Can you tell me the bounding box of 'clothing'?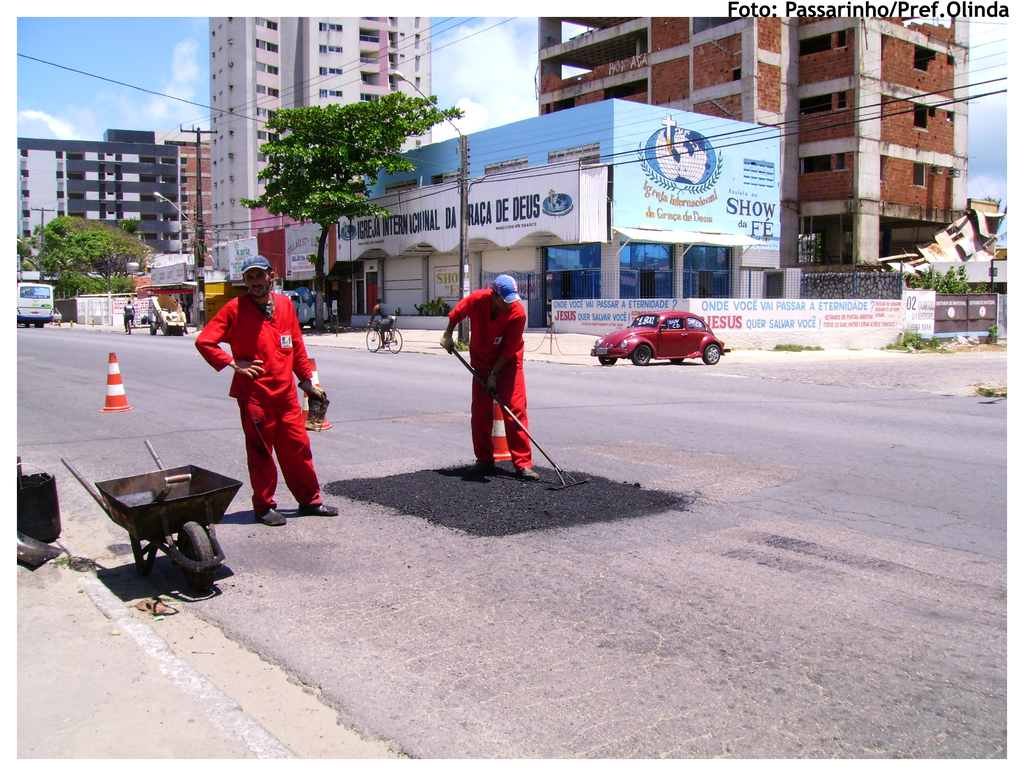
456, 269, 545, 467.
